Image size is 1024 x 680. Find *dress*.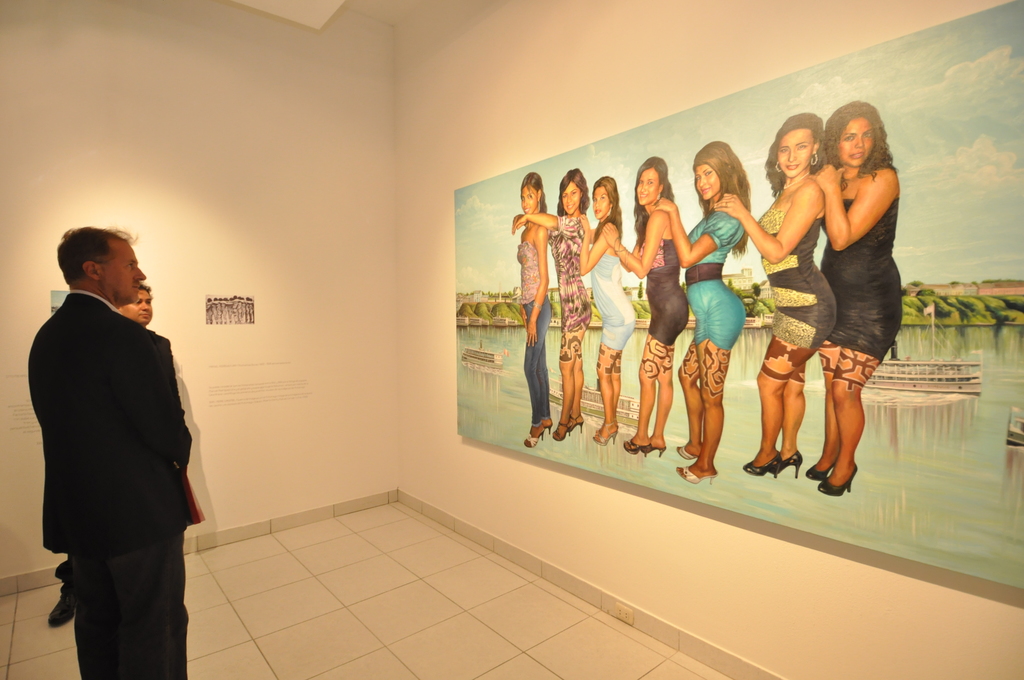
<region>643, 238, 689, 346</region>.
